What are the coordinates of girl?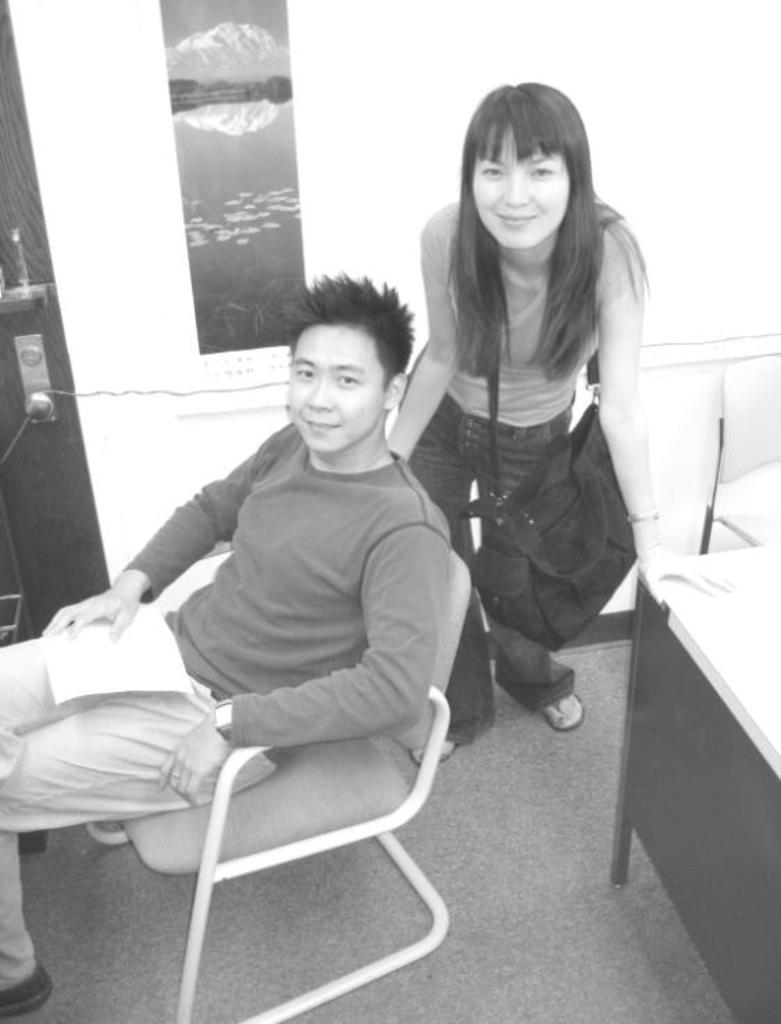
bbox=[0, 271, 454, 1017].
